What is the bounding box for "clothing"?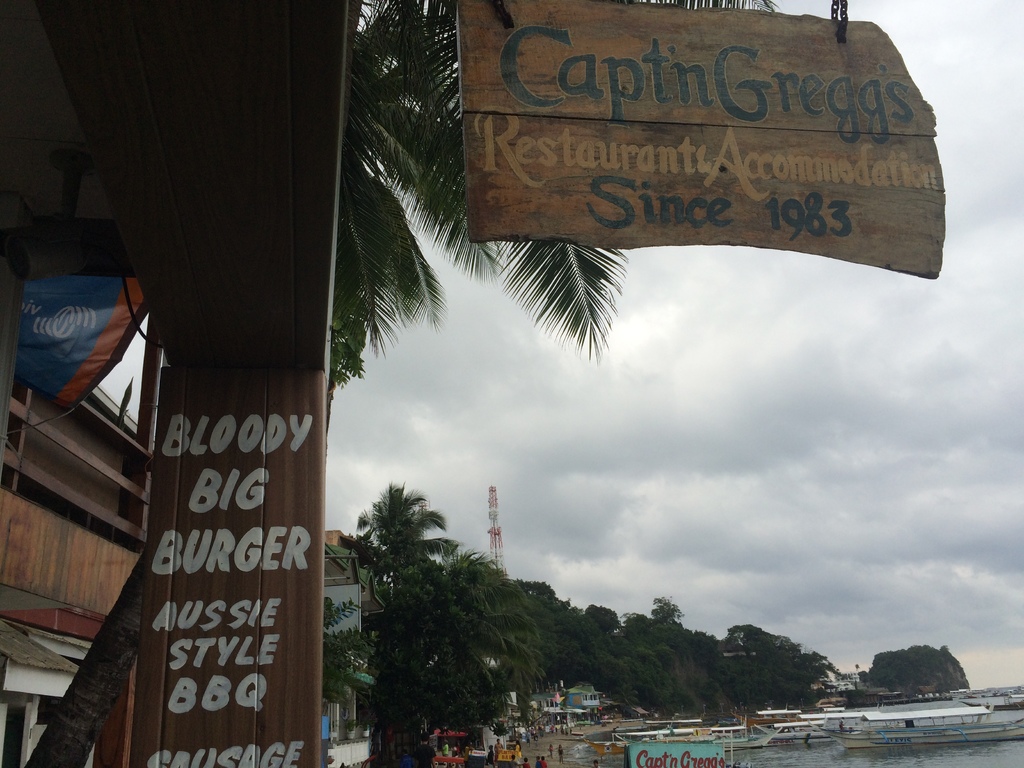
[left=516, top=747, right=520, bottom=764].
